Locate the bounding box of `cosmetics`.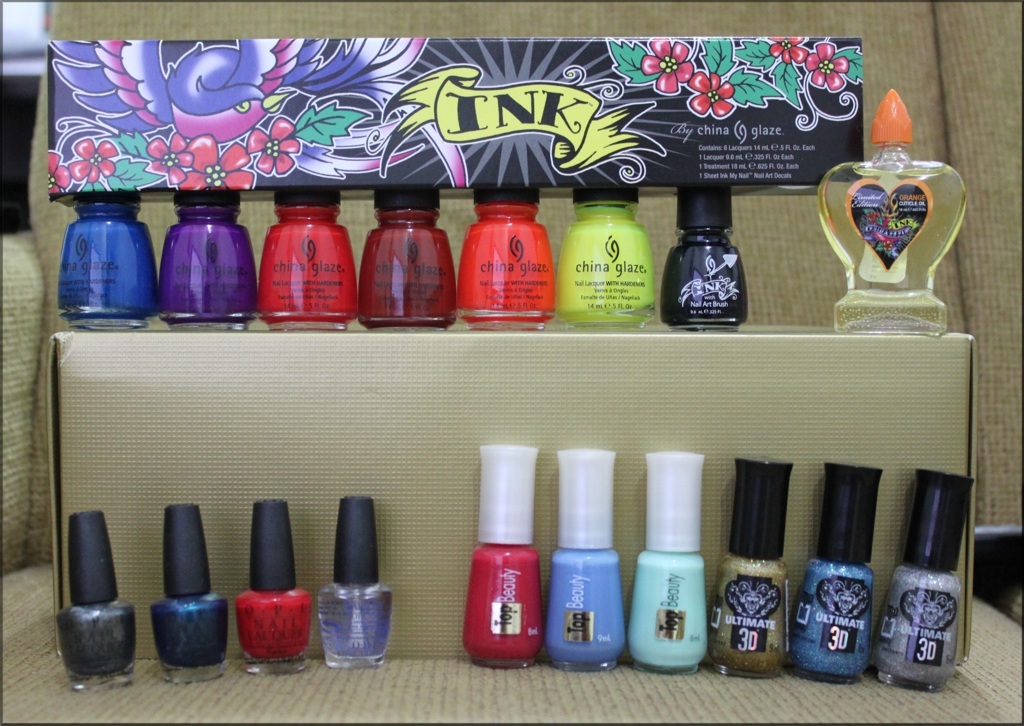
Bounding box: detection(790, 458, 882, 680).
